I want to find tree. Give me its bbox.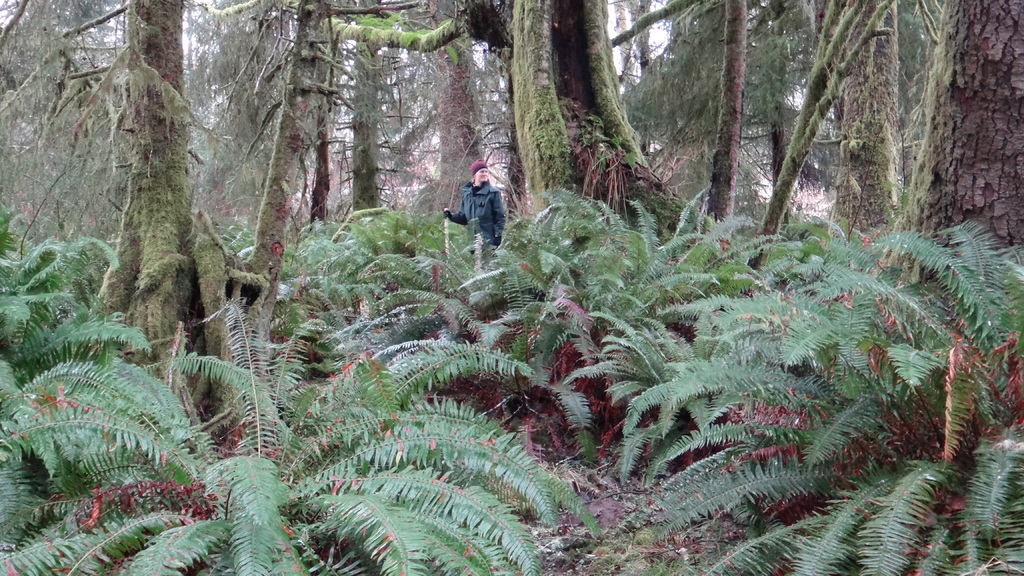
{"left": 0, "top": 0, "right": 264, "bottom": 441}.
